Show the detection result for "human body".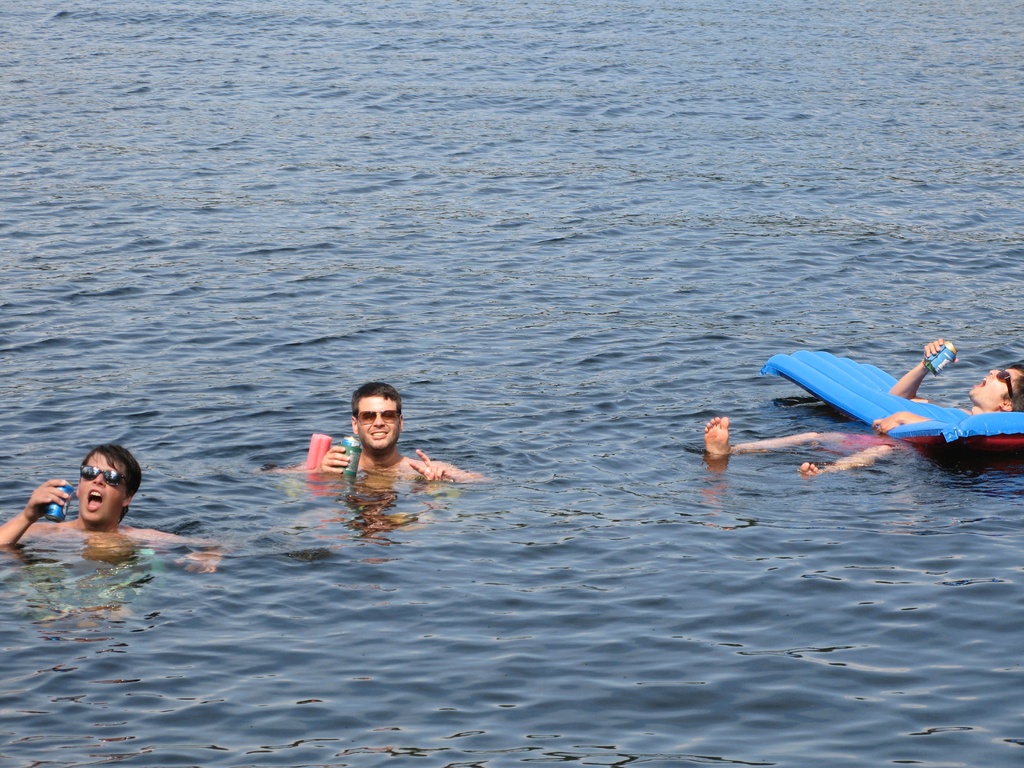
(697,334,1023,477).
